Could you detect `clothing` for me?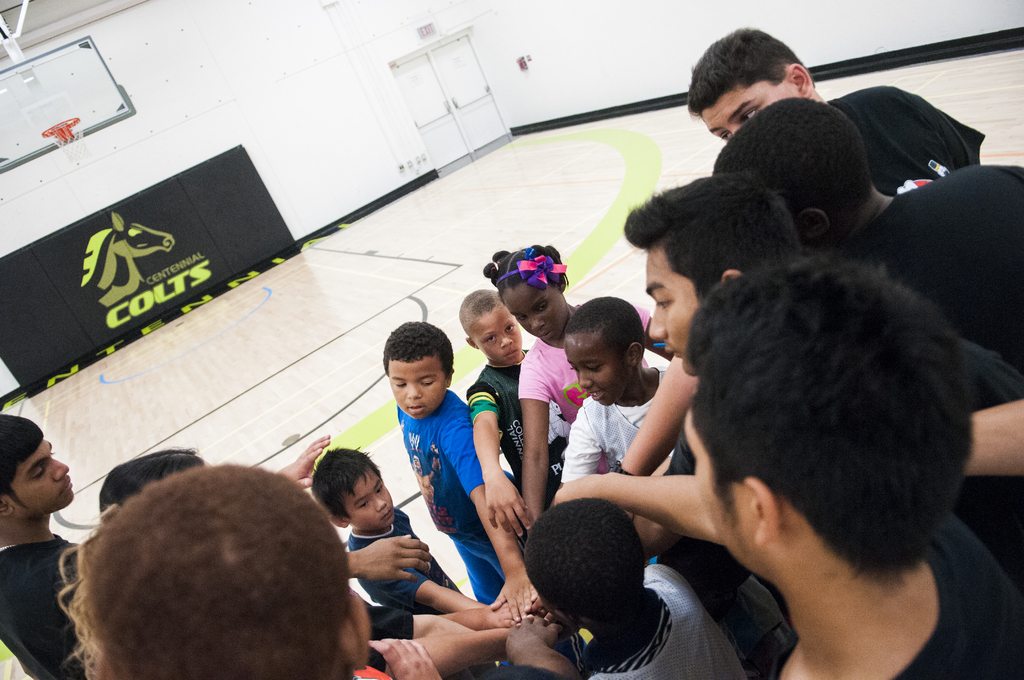
Detection result: [x1=465, y1=341, x2=532, y2=519].
